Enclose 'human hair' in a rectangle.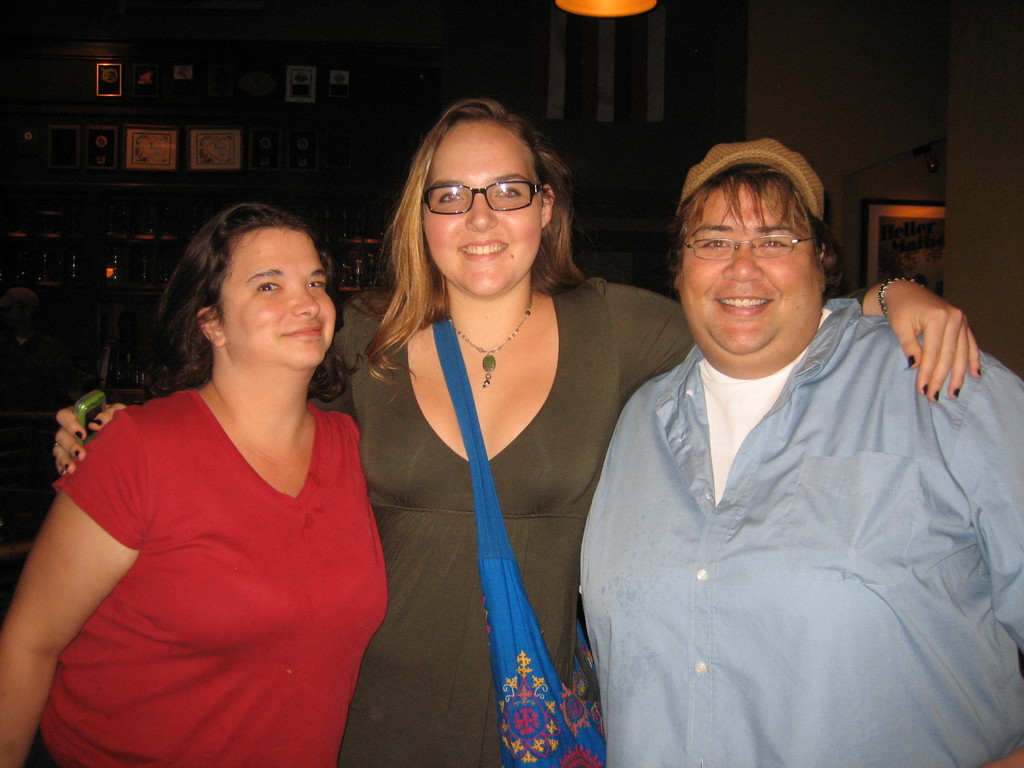
bbox=(150, 197, 334, 387).
